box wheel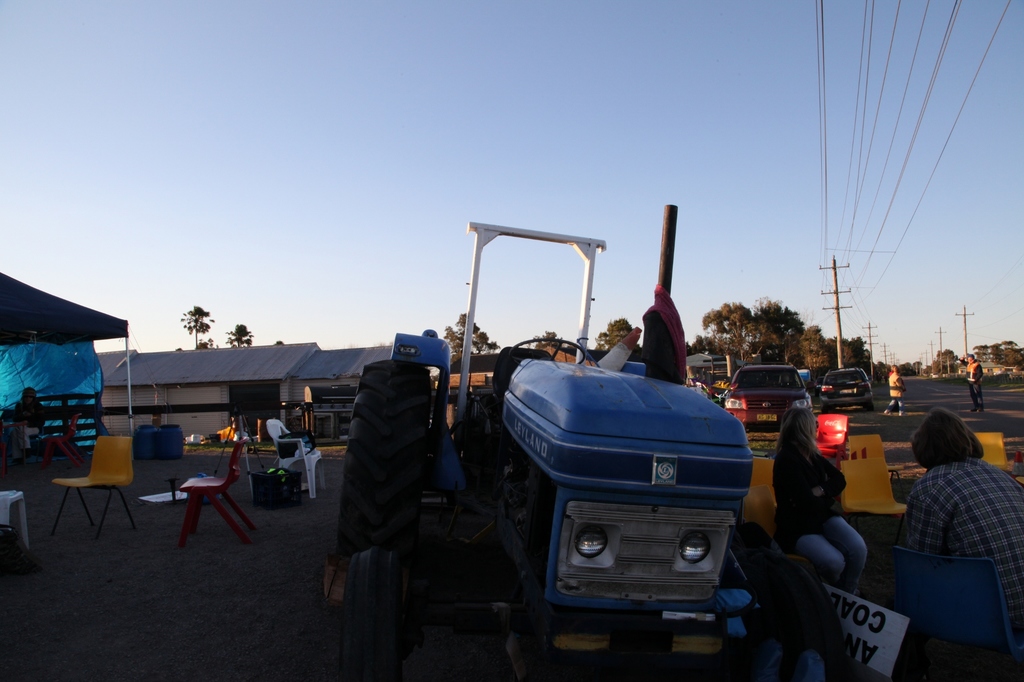
(left=339, top=548, right=401, bottom=681)
